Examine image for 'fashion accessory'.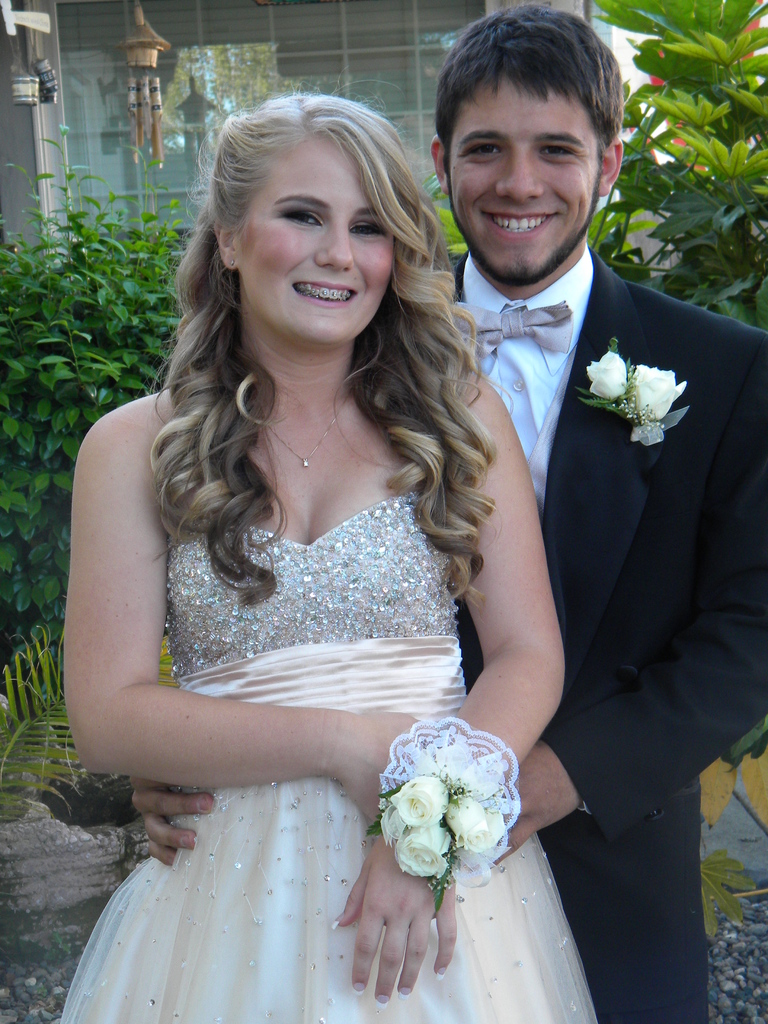
Examination result: (left=264, top=383, right=356, bottom=472).
